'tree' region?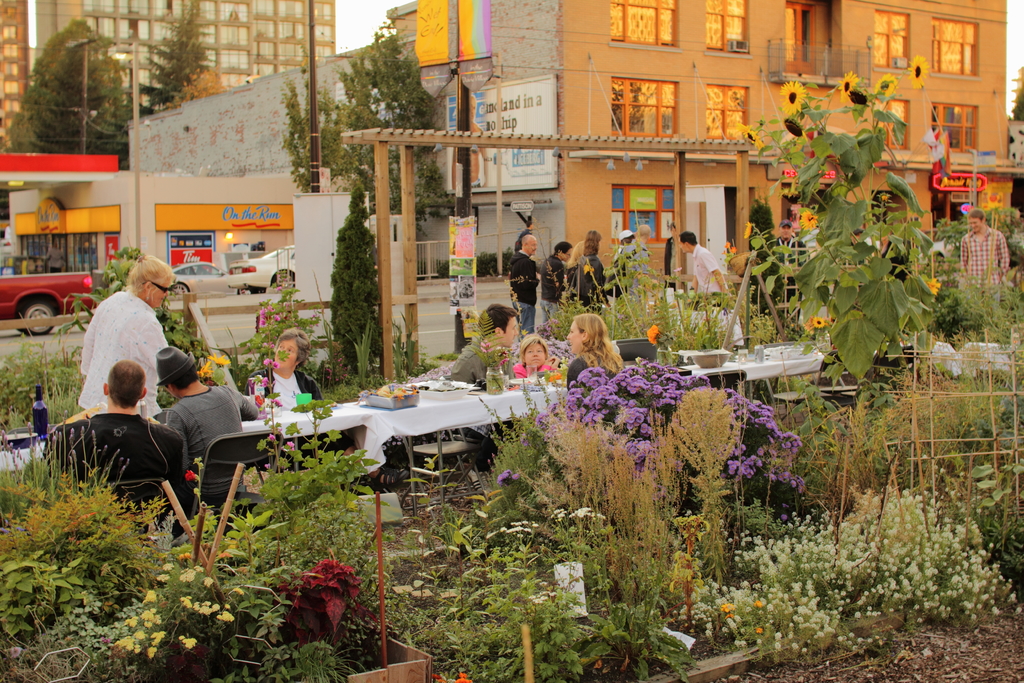
328, 176, 386, 385
